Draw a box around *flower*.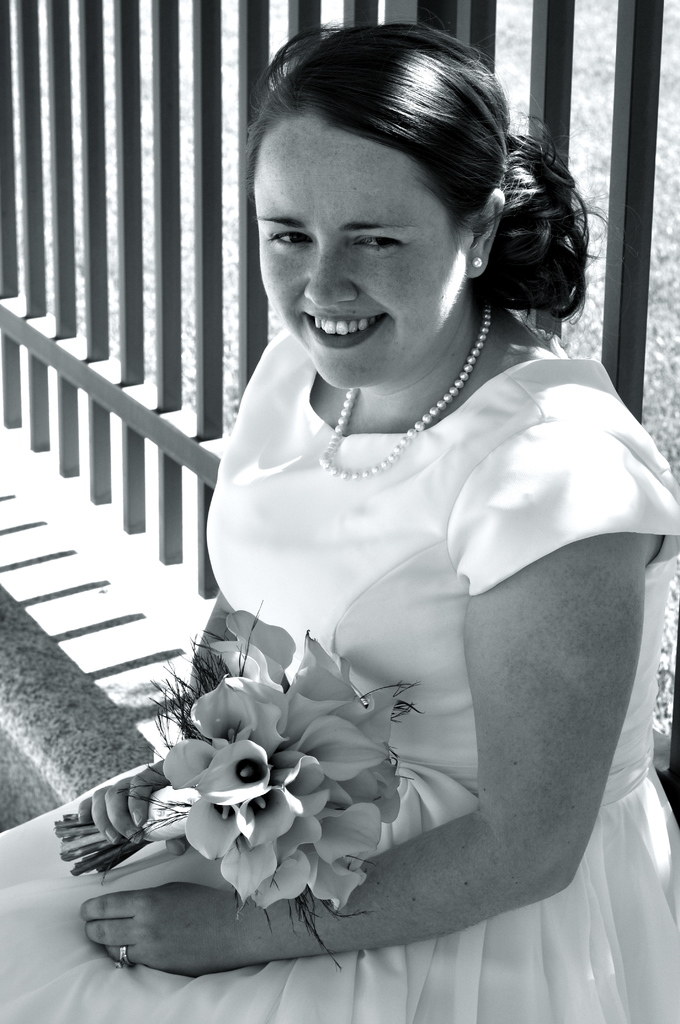
{"x1": 182, "y1": 739, "x2": 275, "y2": 807}.
